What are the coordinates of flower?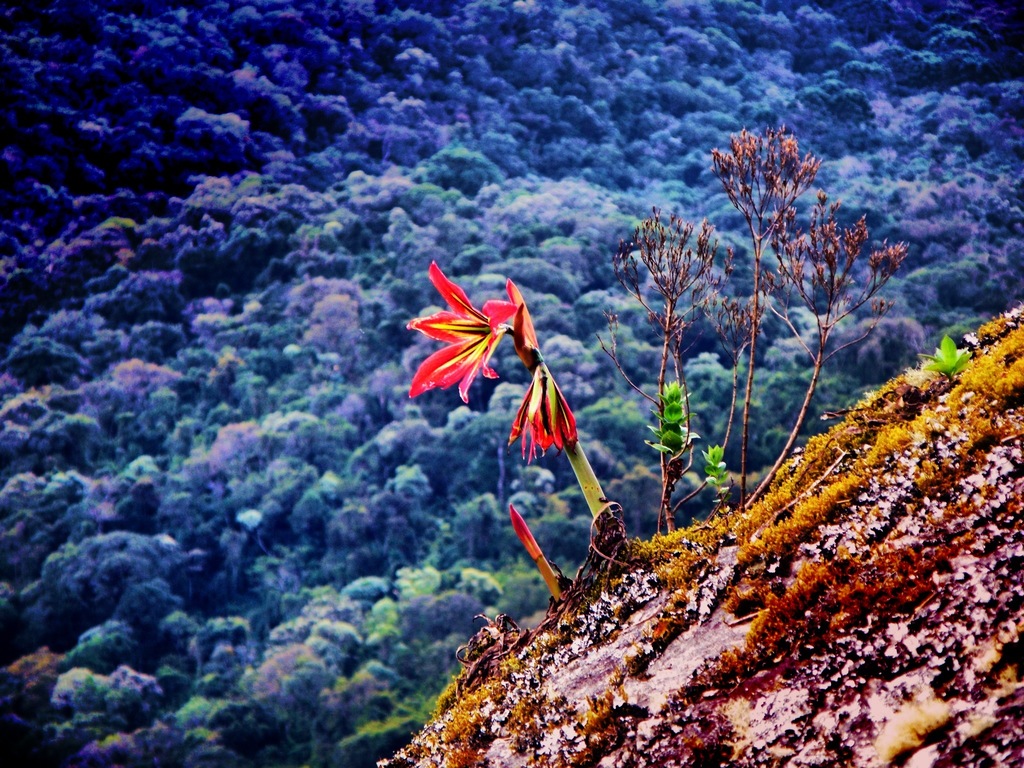
x1=404 y1=259 x2=567 y2=426.
